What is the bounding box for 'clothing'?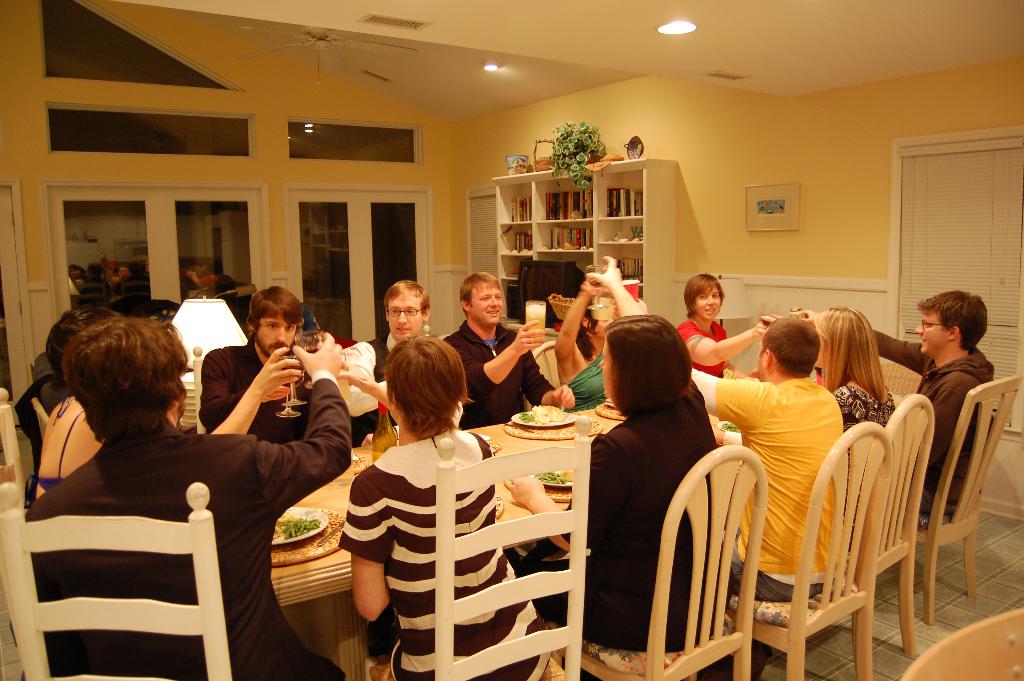
bbox(8, 370, 353, 680).
